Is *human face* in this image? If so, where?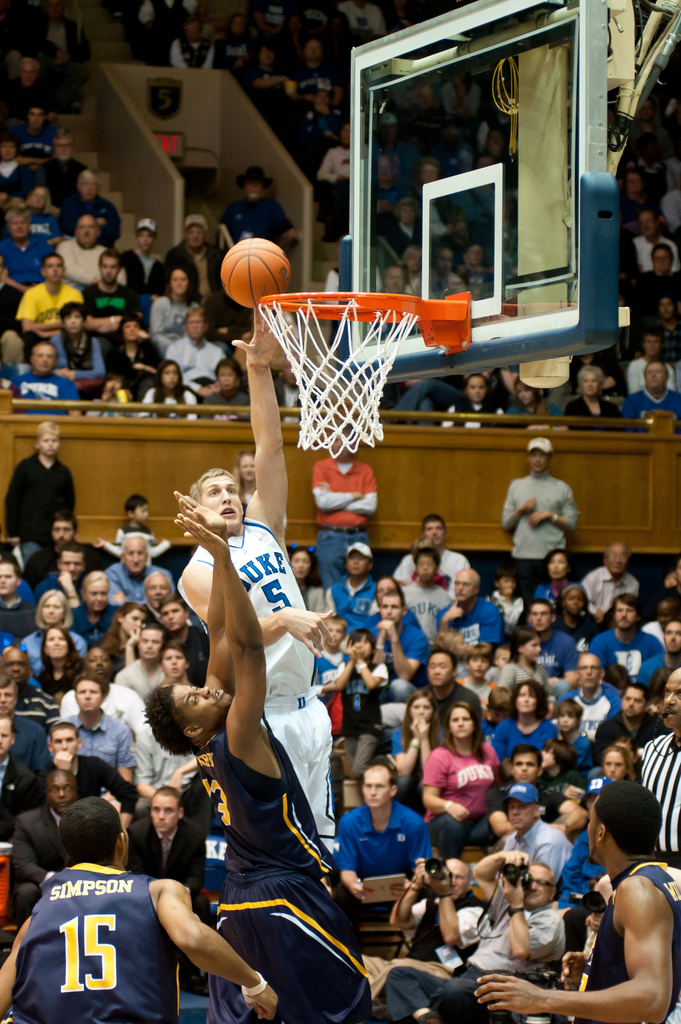
Yes, at select_region(429, 655, 456, 687).
